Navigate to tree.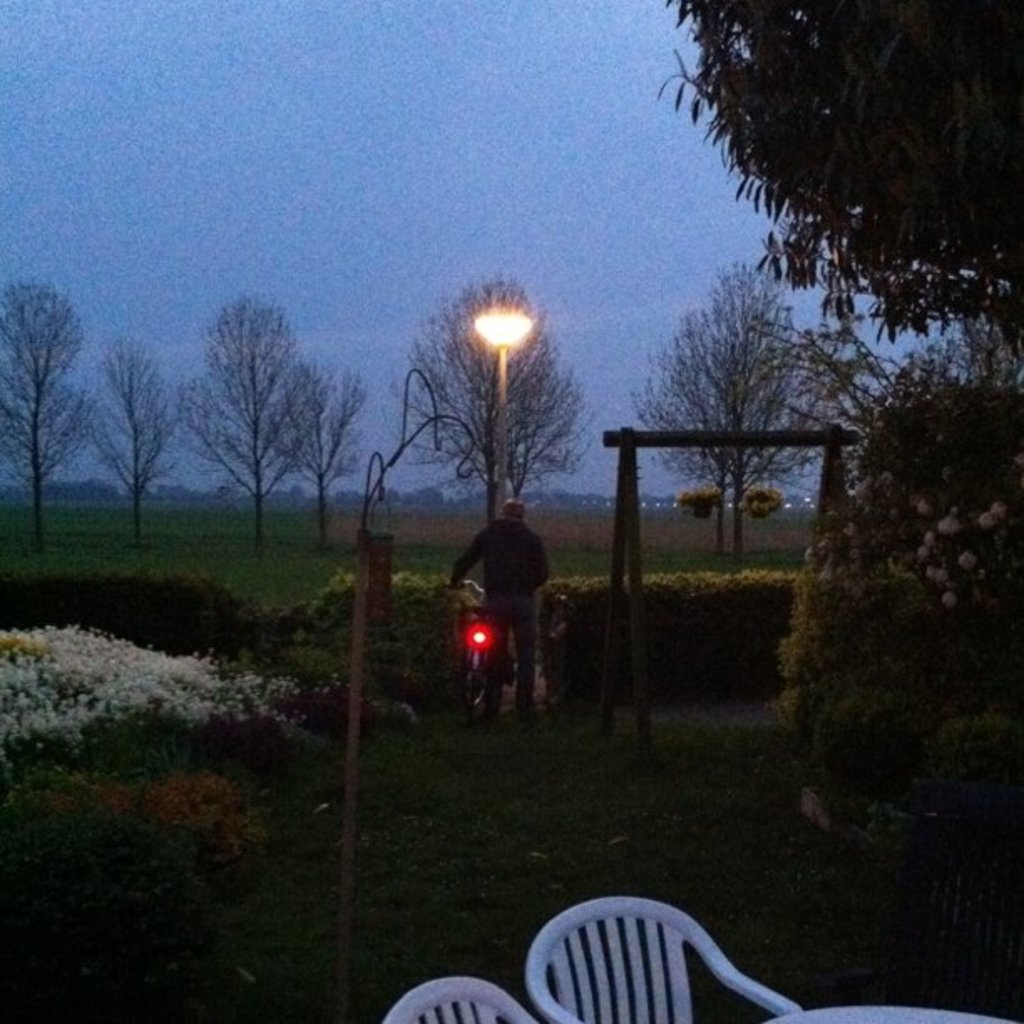
Navigation target: crop(643, 0, 1021, 408).
